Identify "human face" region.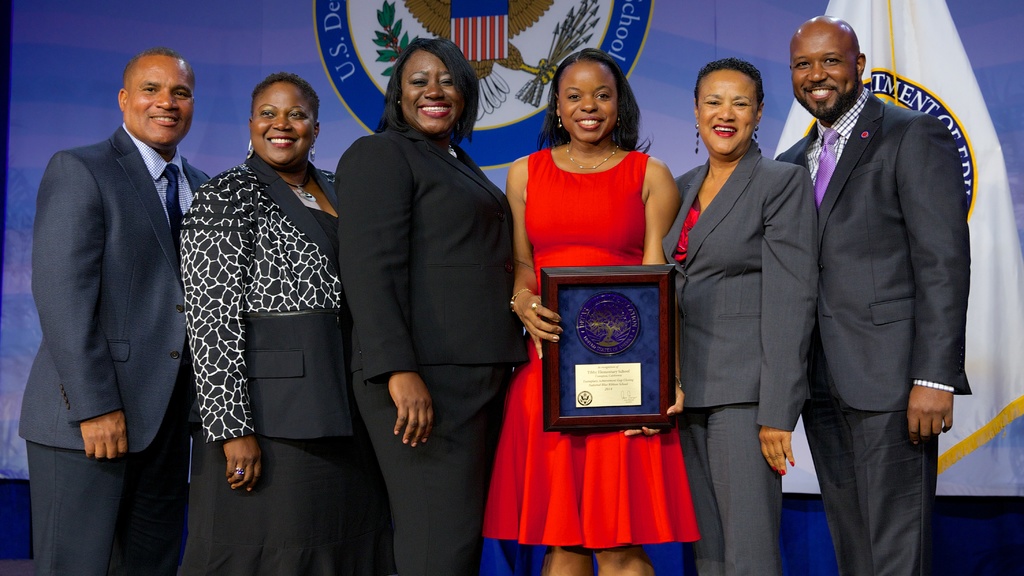
Region: select_region(253, 83, 314, 163).
